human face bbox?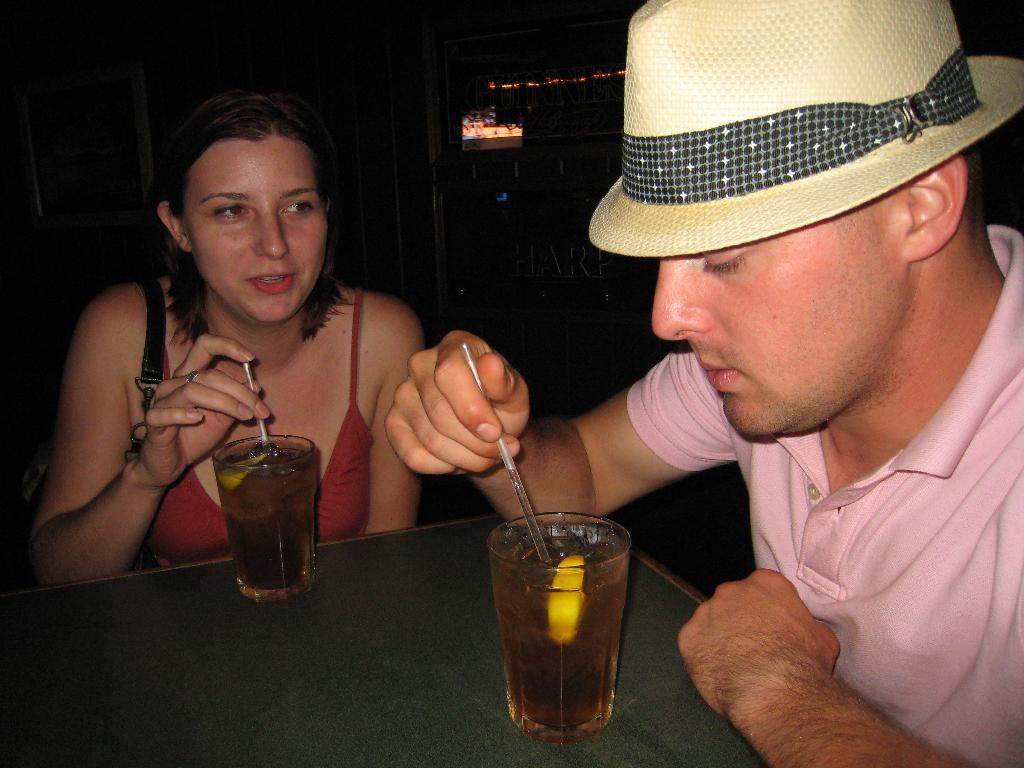
bbox(653, 210, 916, 435)
